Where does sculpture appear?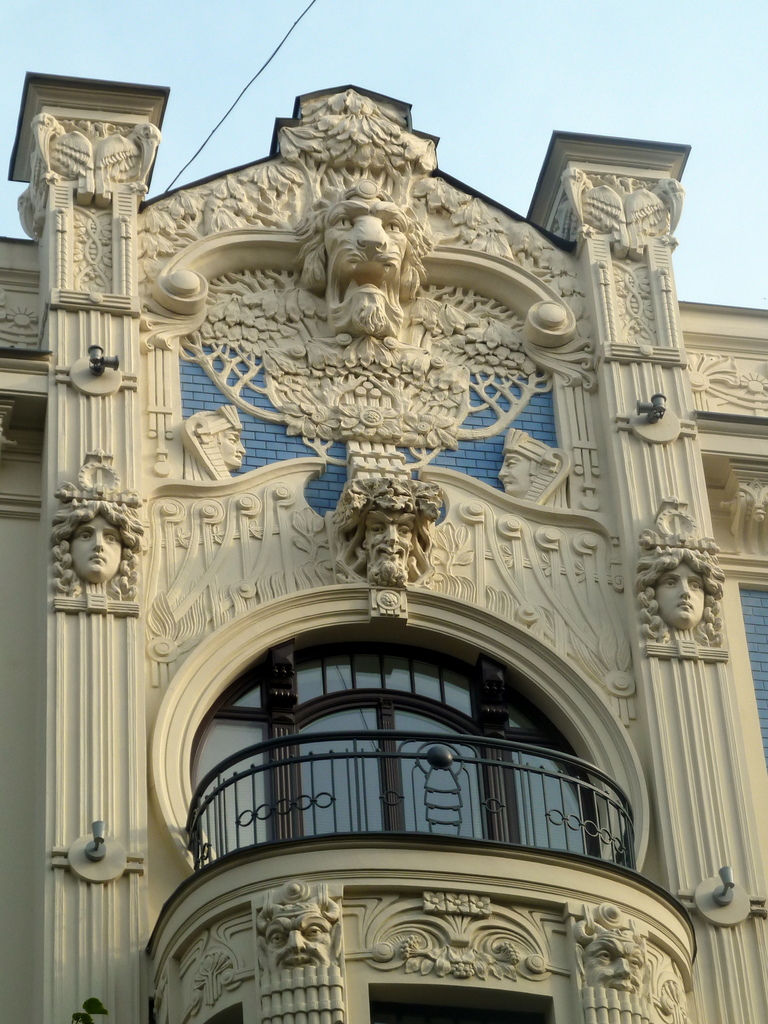
Appears at left=37, top=469, right=145, bottom=619.
